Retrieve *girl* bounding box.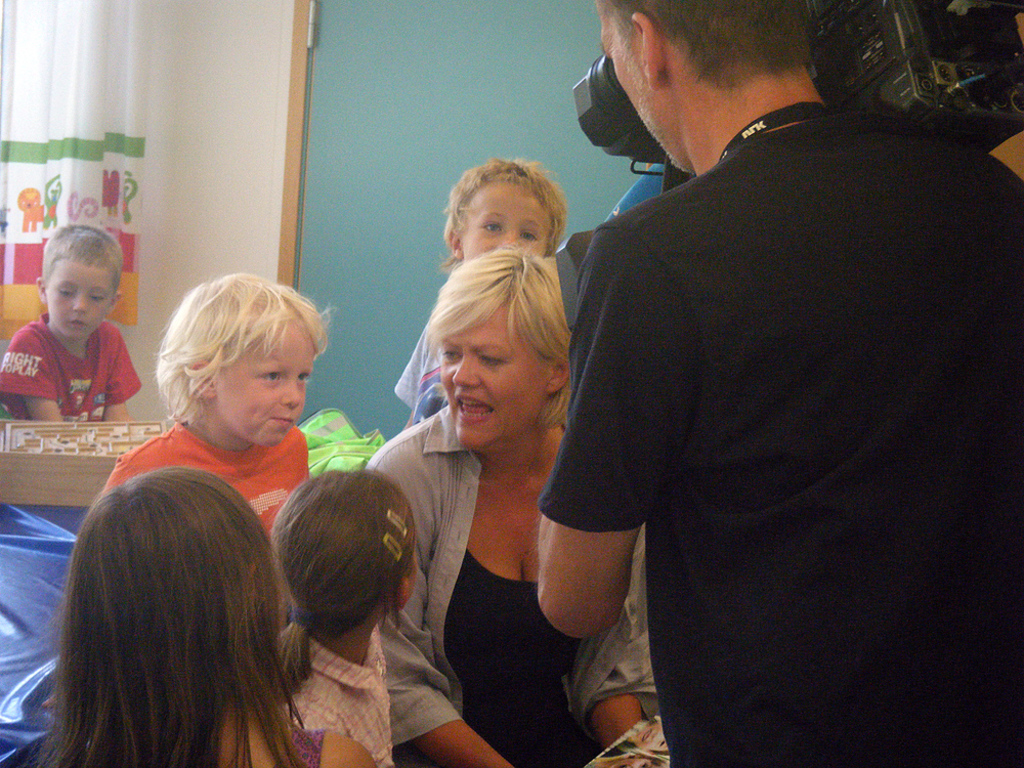
Bounding box: {"x1": 357, "y1": 246, "x2": 665, "y2": 767}.
